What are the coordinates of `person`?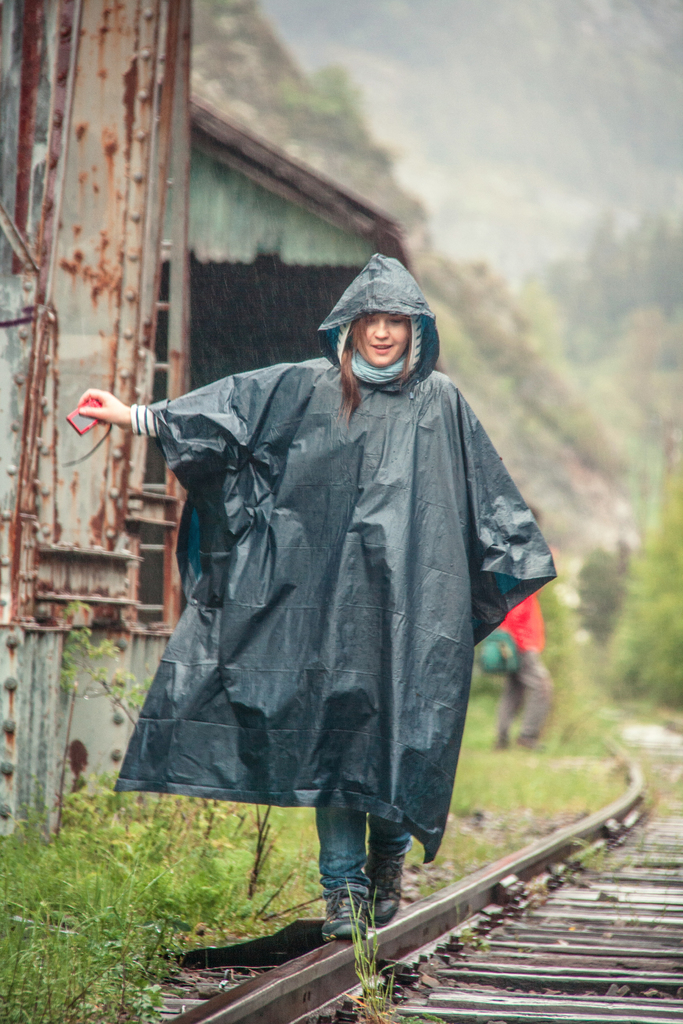
(491,547,558,748).
